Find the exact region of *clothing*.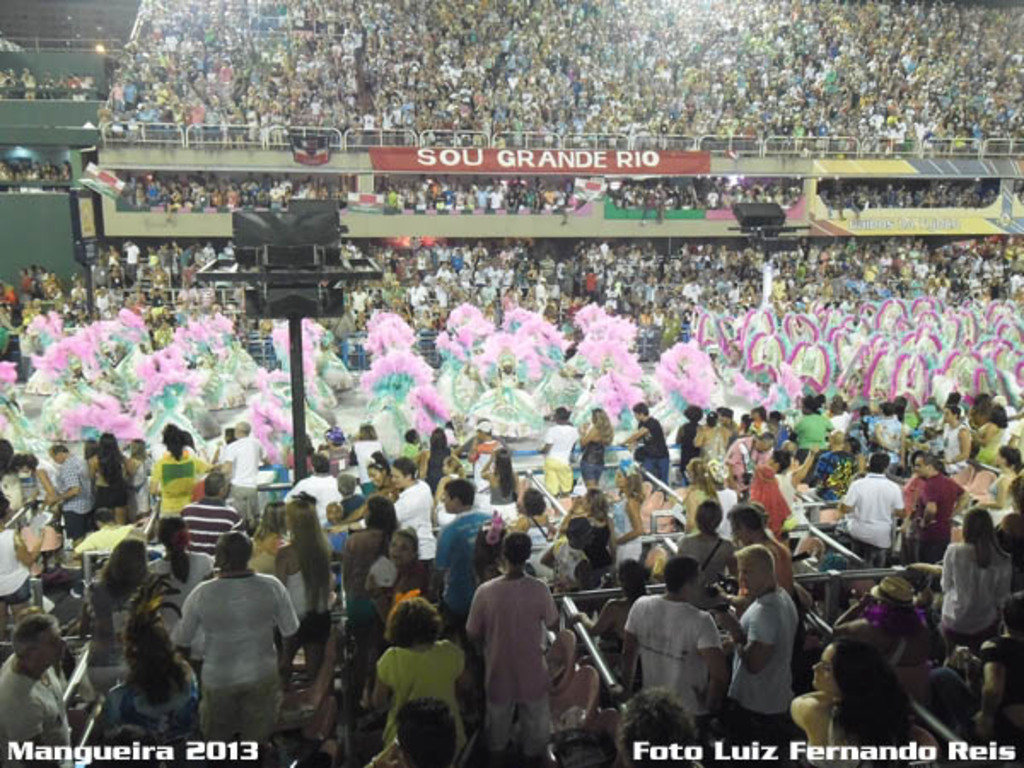
Exact region: detection(676, 425, 701, 456).
